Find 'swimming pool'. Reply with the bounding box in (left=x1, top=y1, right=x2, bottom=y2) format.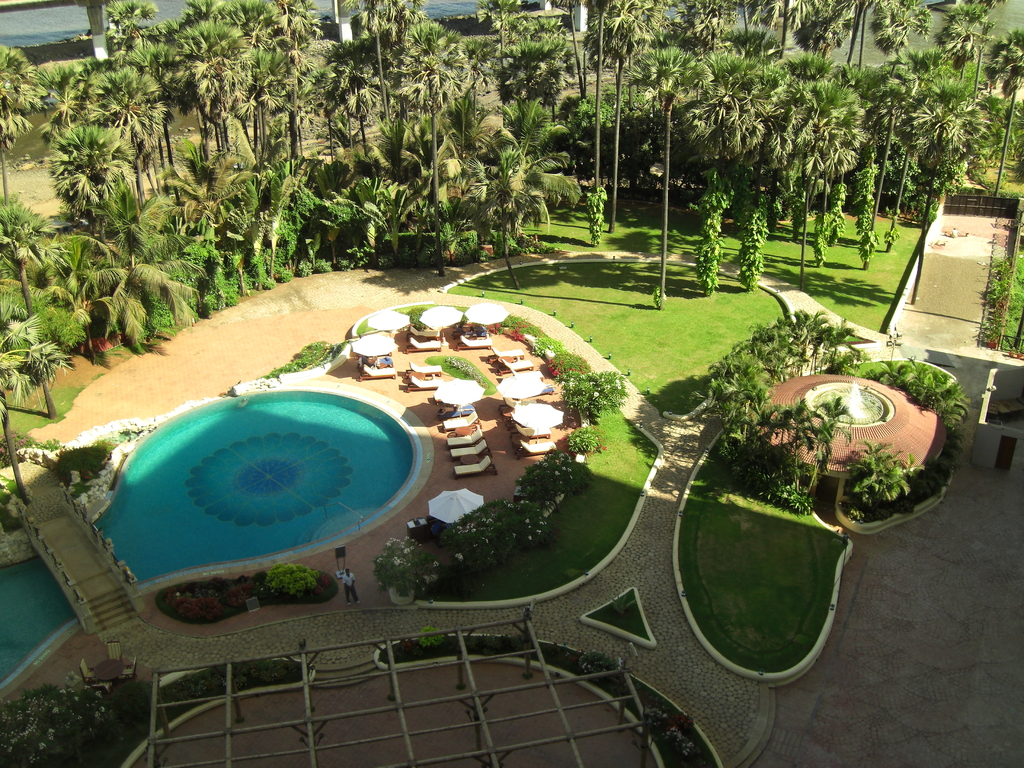
(left=0, top=386, right=423, bottom=691).
